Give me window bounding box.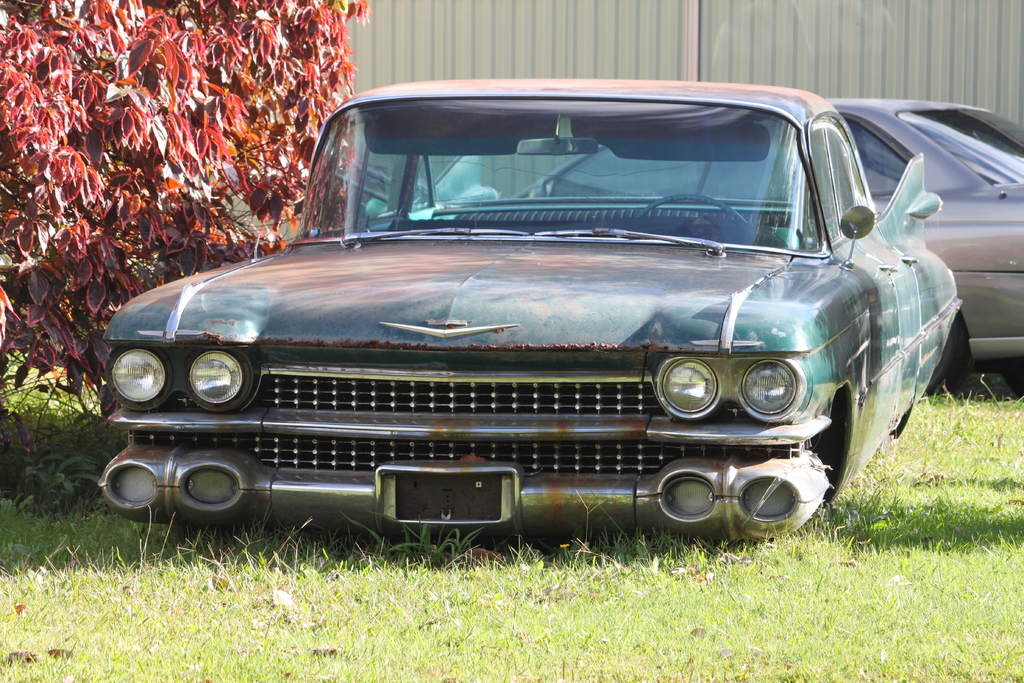
(810,125,843,241).
